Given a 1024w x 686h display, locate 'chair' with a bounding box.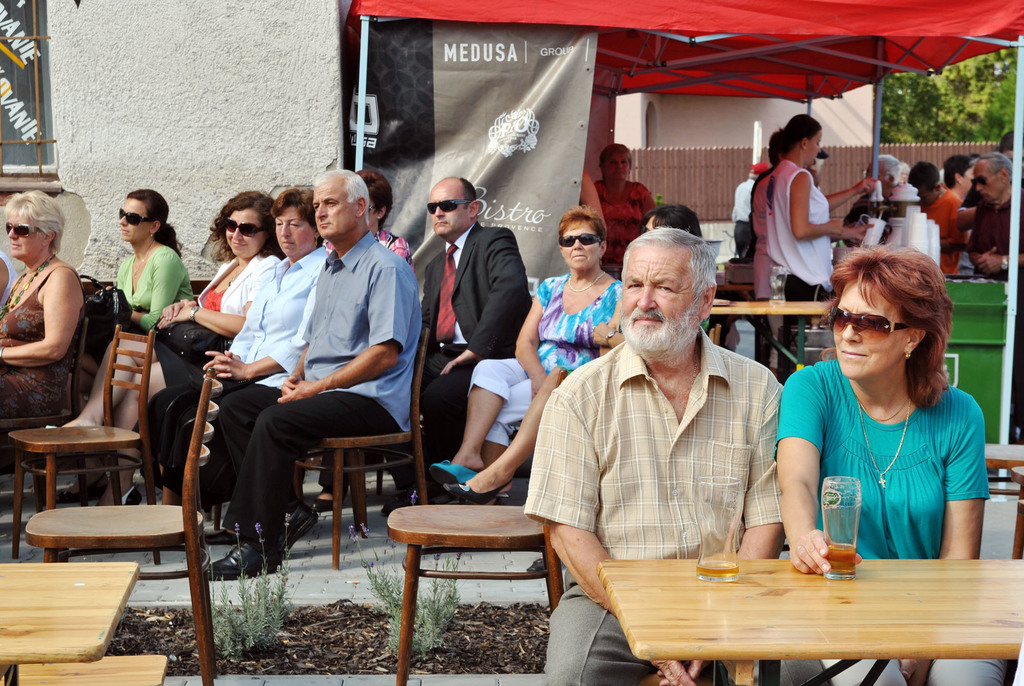
Located: (5, 325, 164, 565).
